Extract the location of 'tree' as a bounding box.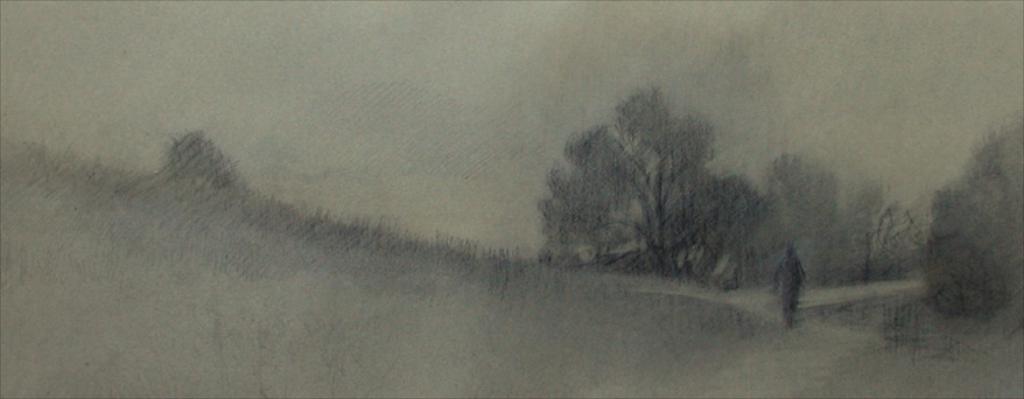
(953,105,1023,303).
